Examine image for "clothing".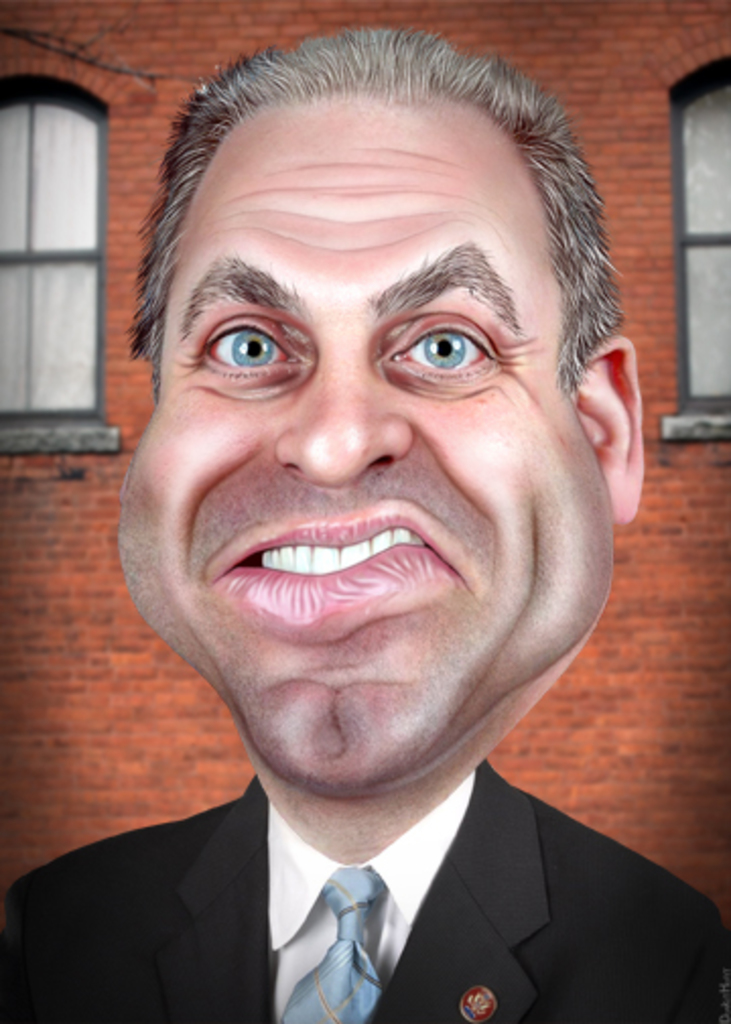
Examination result: x1=0 y1=776 x2=699 y2=1018.
